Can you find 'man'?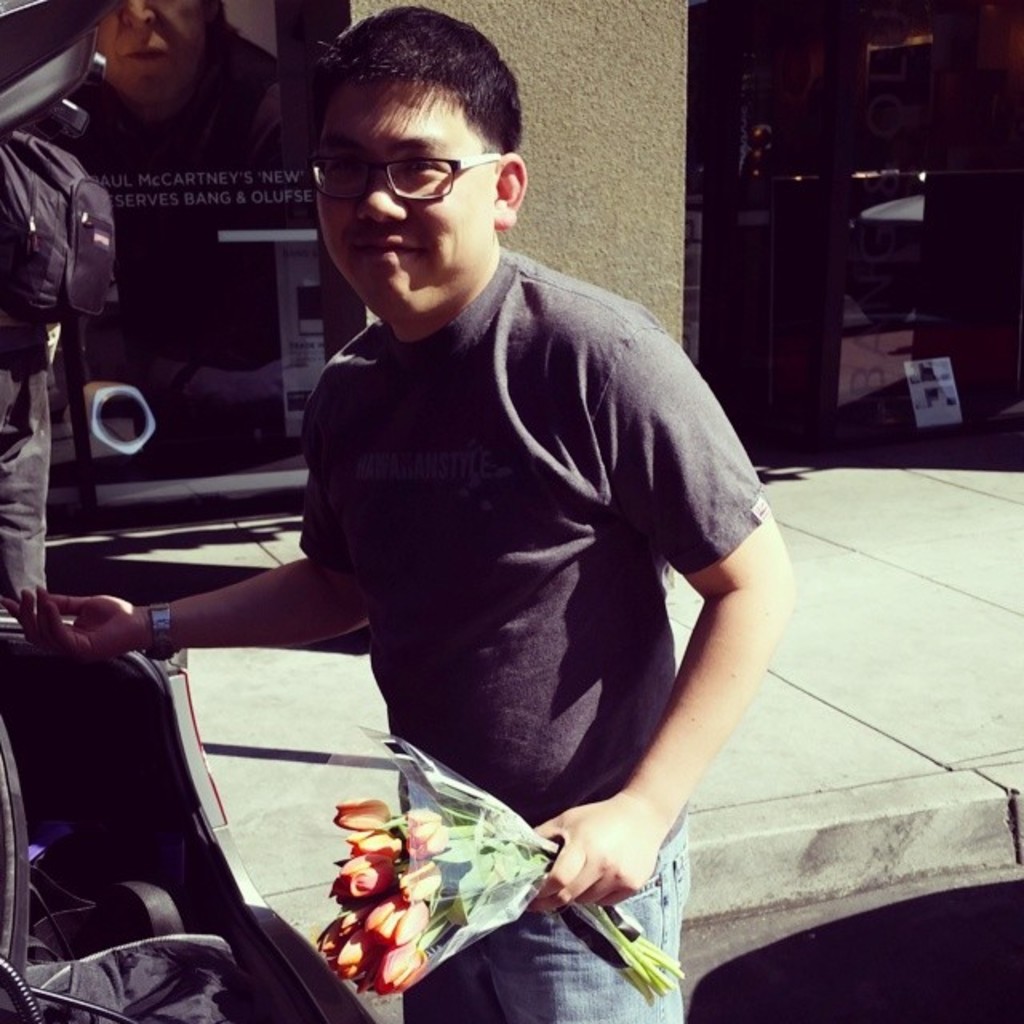
Yes, bounding box: bbox(14, 2, 792, 1022).
